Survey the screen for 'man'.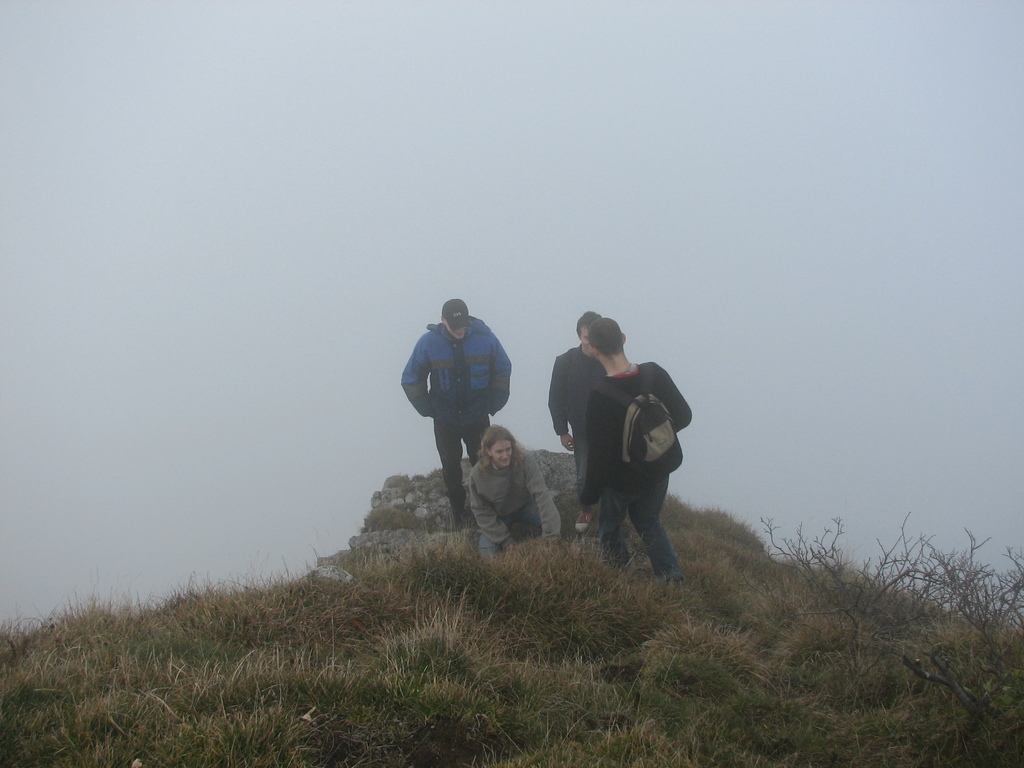
Survey found: 575, 320, 689, 580.
